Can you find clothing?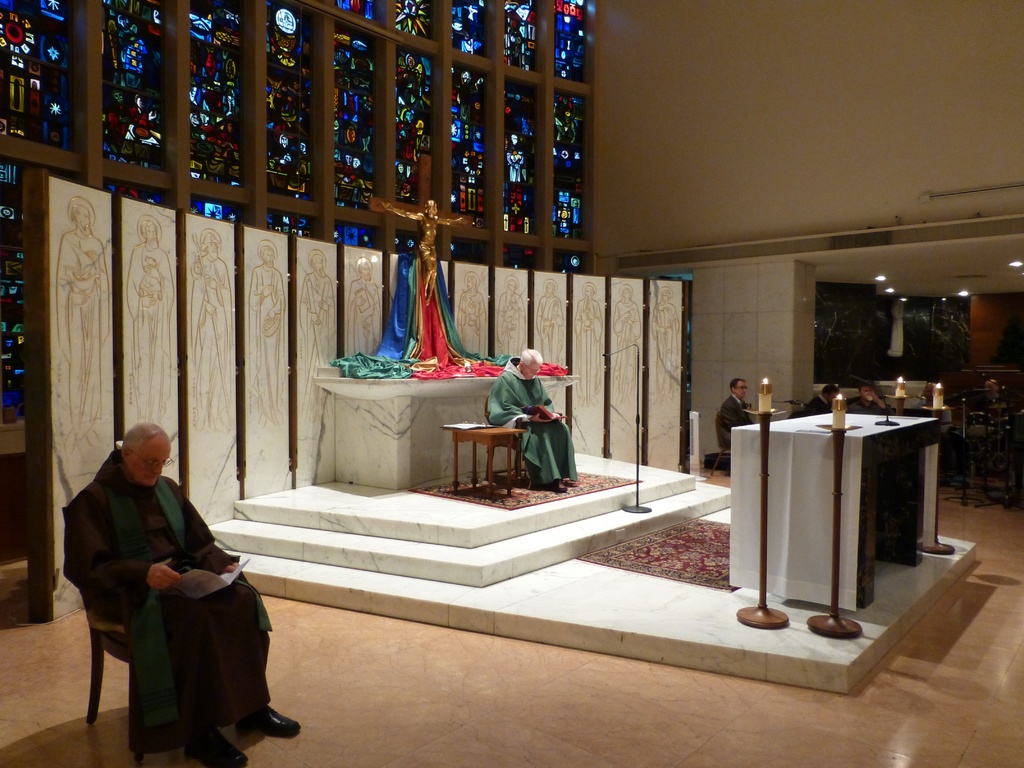
Yes, bounding box: 329 252 567 378.
